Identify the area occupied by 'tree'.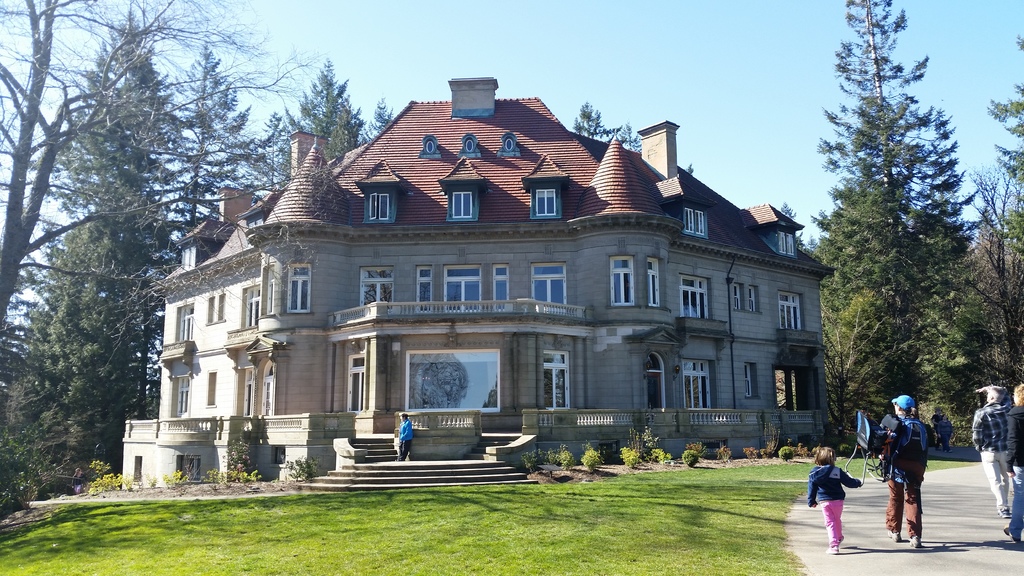
Area: 356/101/395/135.
